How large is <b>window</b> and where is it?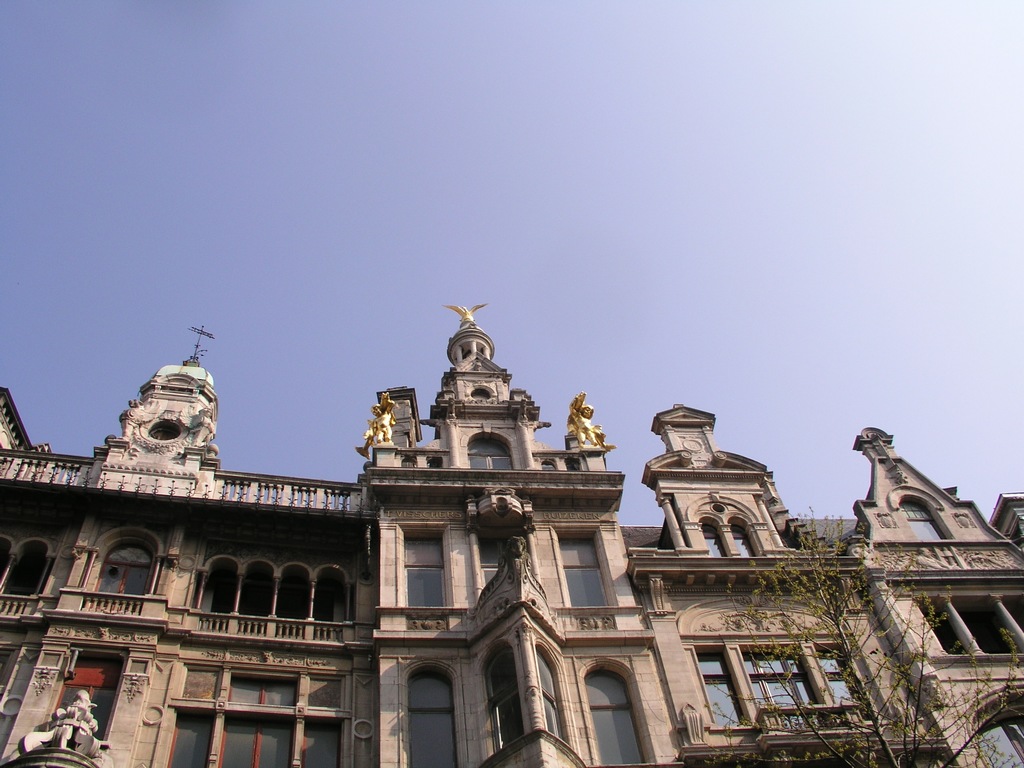
Bounding box: l=399, t=662, r=456, b=767.
